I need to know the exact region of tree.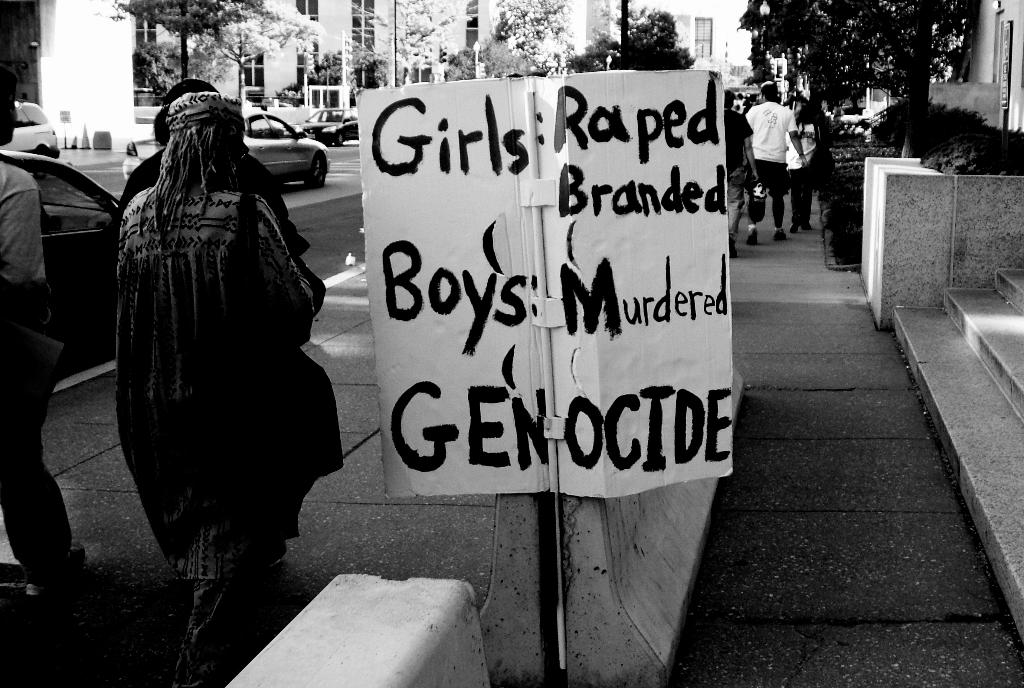
Region: (x1=393, y1=0, x2=465, y2=85).
